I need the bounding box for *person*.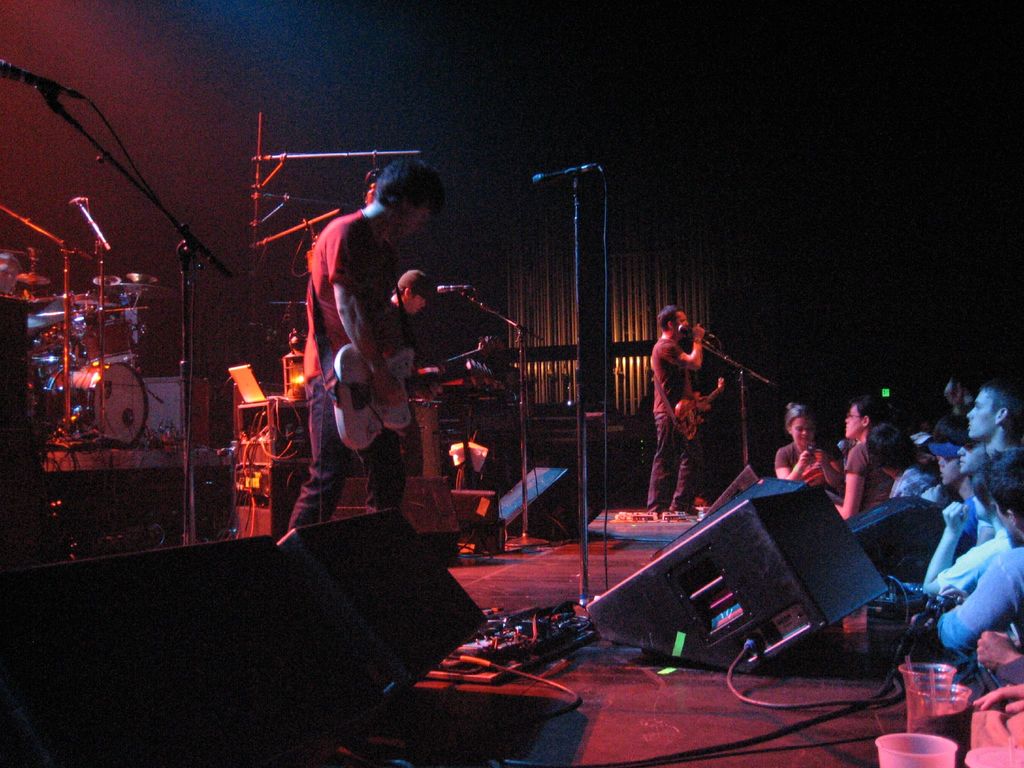
Here it is: select_region(288, 160, 445, 532).
